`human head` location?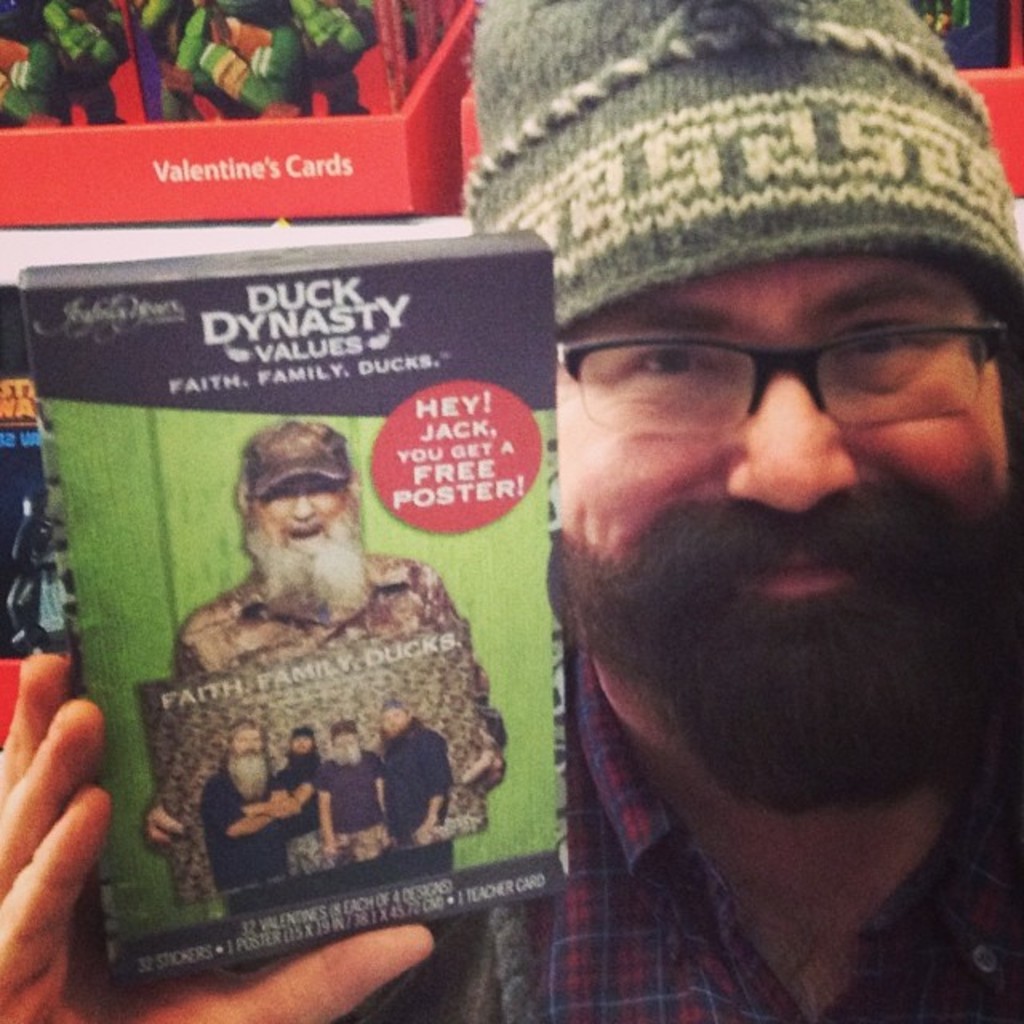
504 98 1010 746
